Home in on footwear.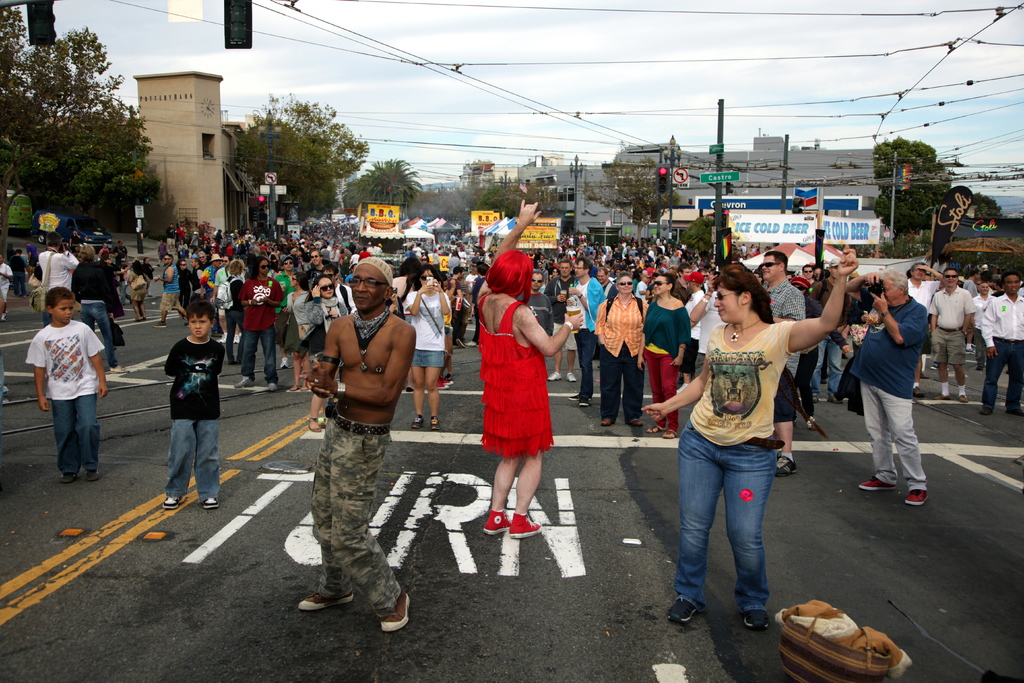
Homed in at select_region(54, 471, 77, 483).
